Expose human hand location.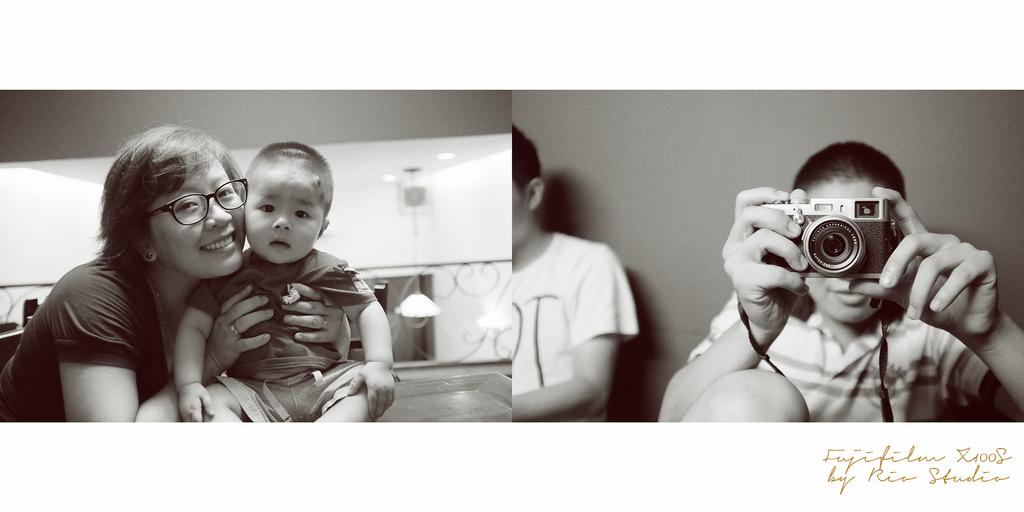
Exposed at locate(205, 286, 281, 370).
